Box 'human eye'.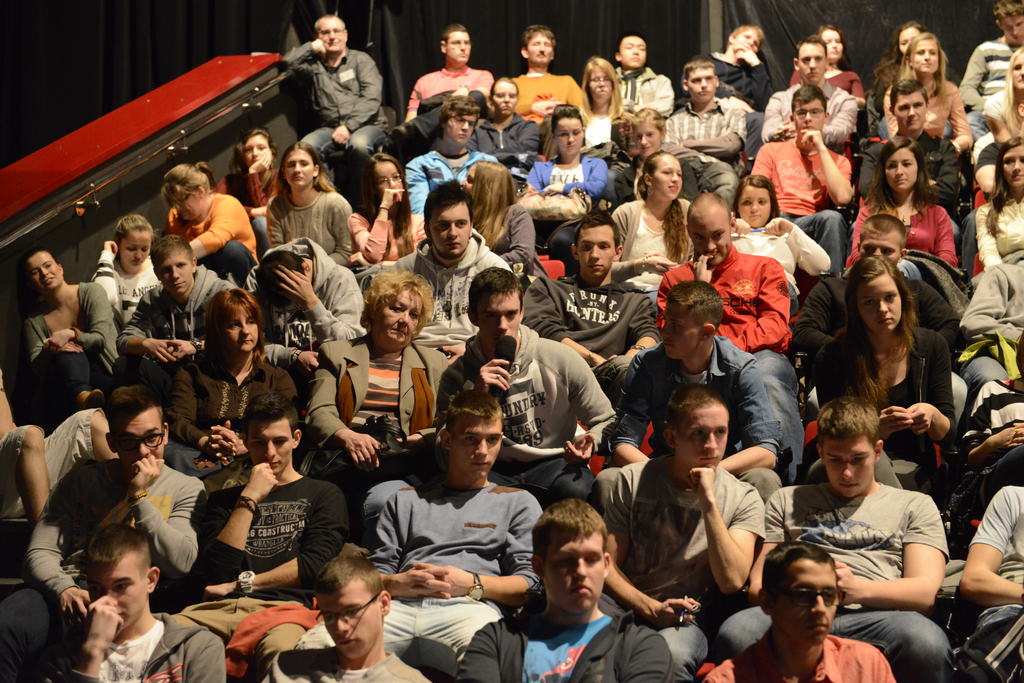
x1=581 y1=245 x2=591 y2=250.
